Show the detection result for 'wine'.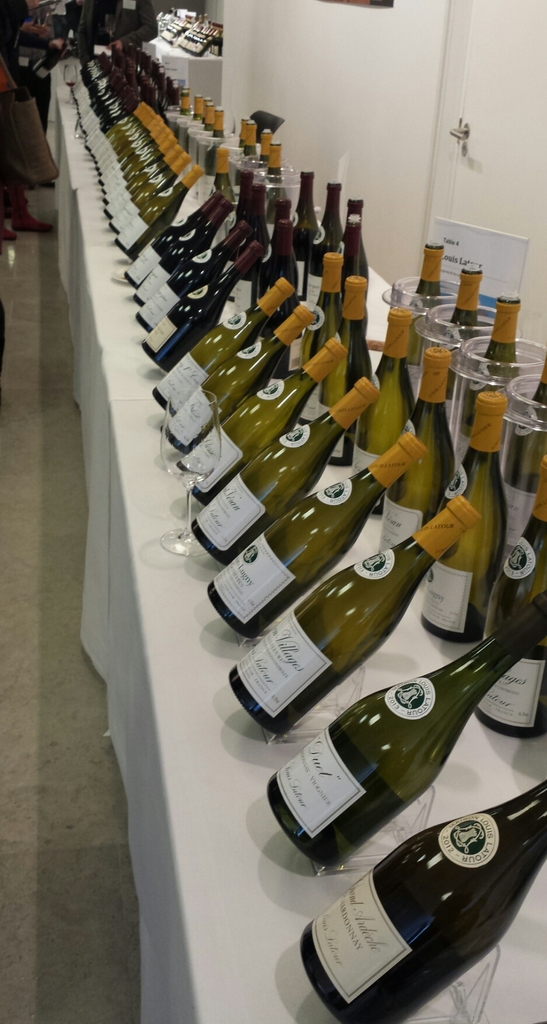
box(503, 355, 546, 567).
